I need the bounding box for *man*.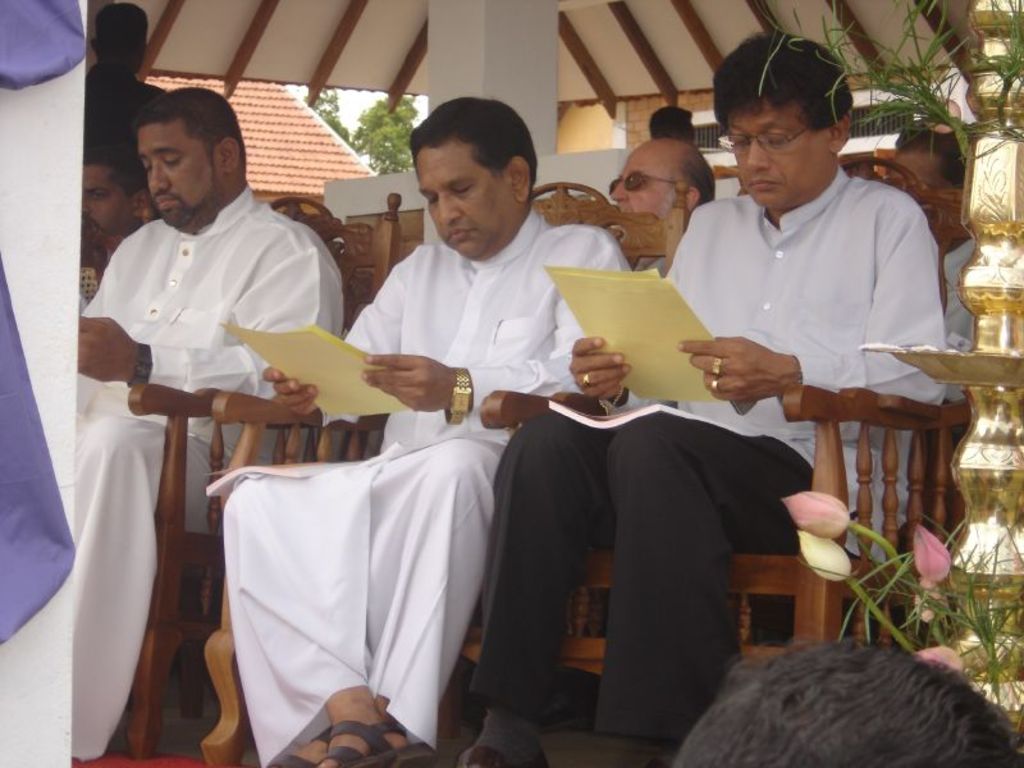
Here it is: box=[449, 23, 952, 764].
